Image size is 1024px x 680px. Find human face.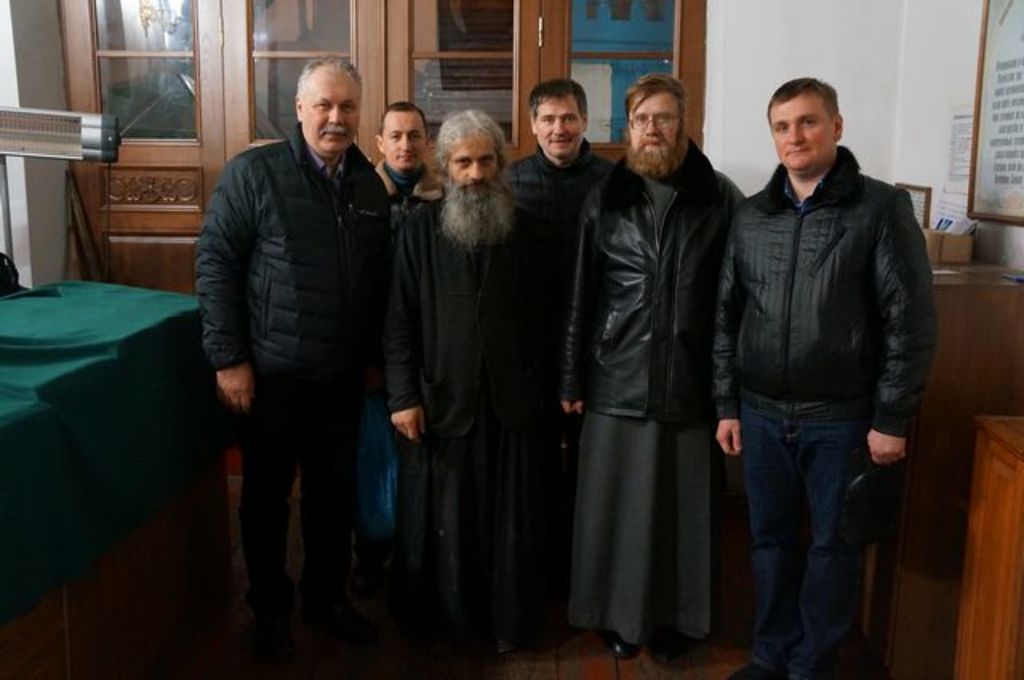
Rect(774, 107, 827, 168).
